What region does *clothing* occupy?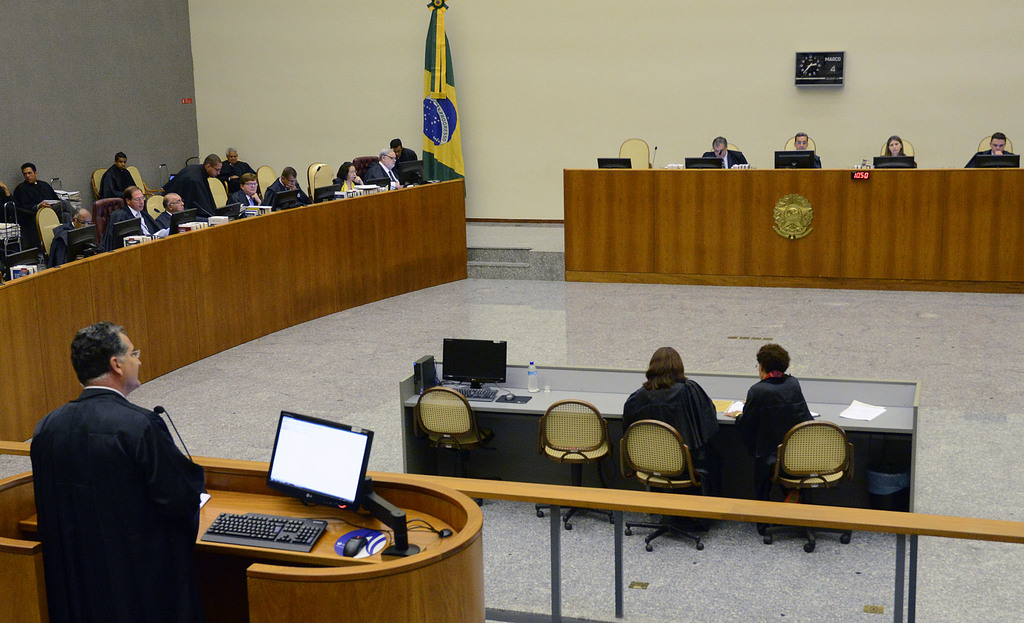
left=151, top=205, right=177, bottom=230.
